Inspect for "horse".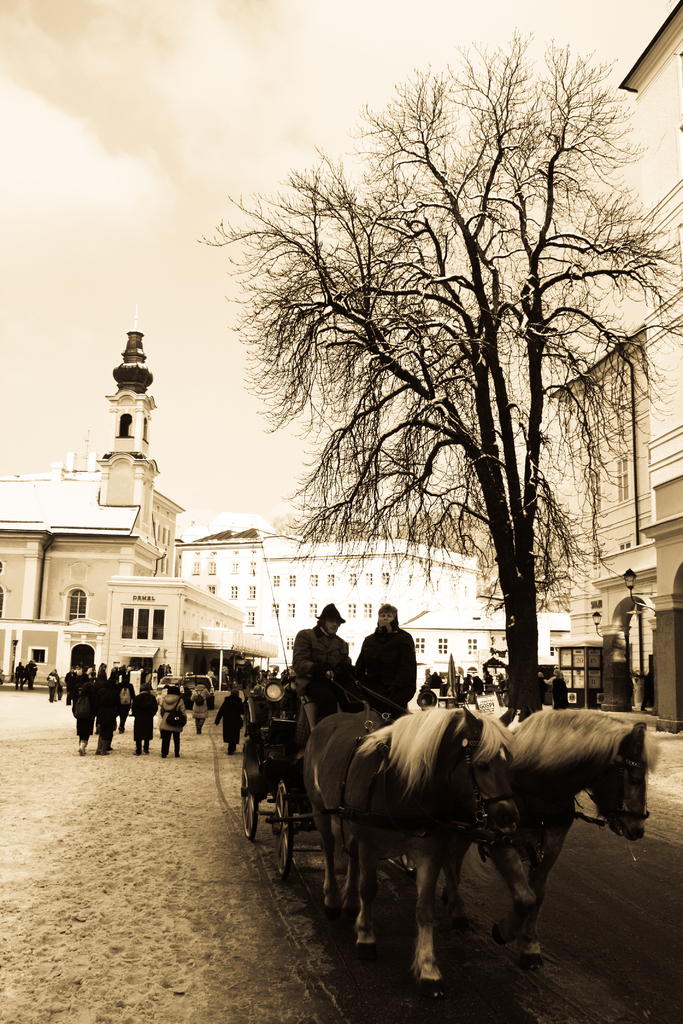
Inspection: bbox(299, 698, 523, 998).
